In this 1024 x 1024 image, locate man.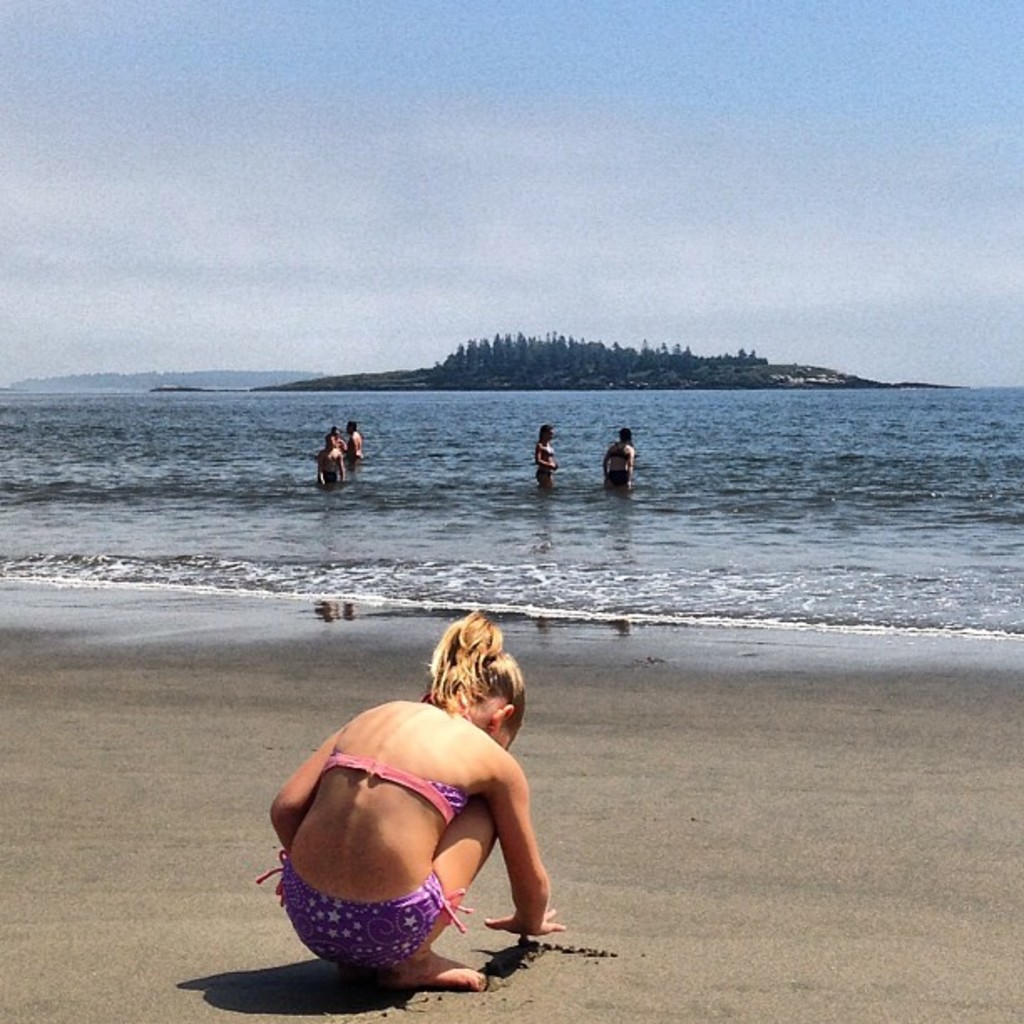
Bounding box: (x1=601, y1=427, x2=634, y2=495).
